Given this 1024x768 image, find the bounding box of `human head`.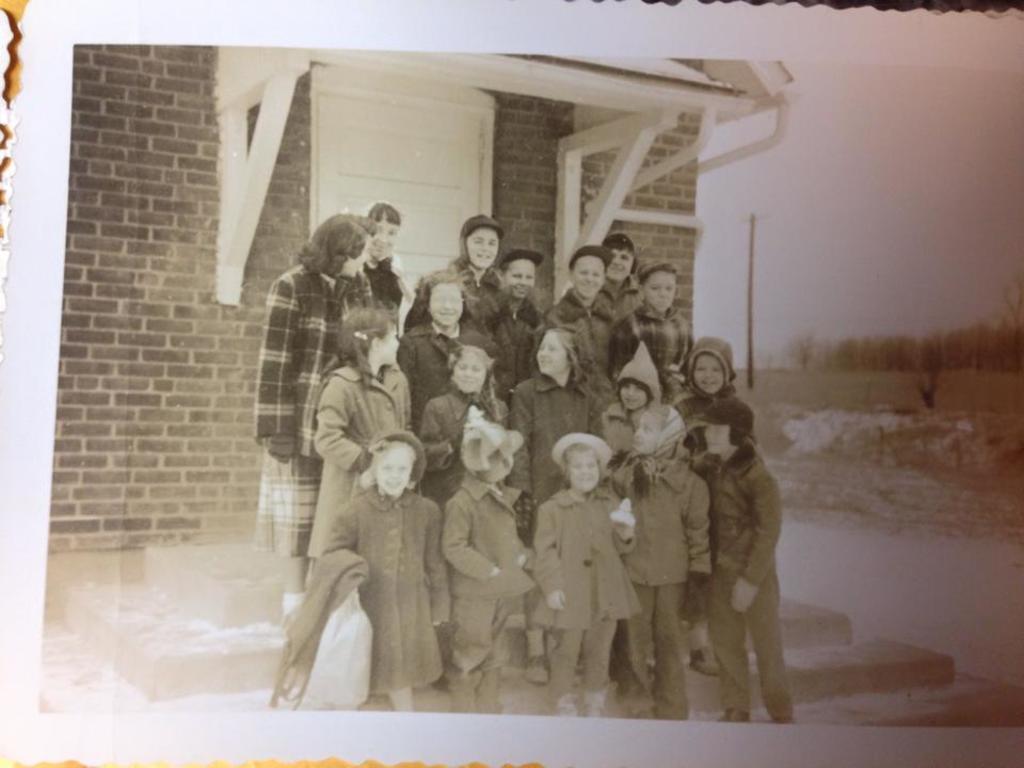
[332,308,402,368].
